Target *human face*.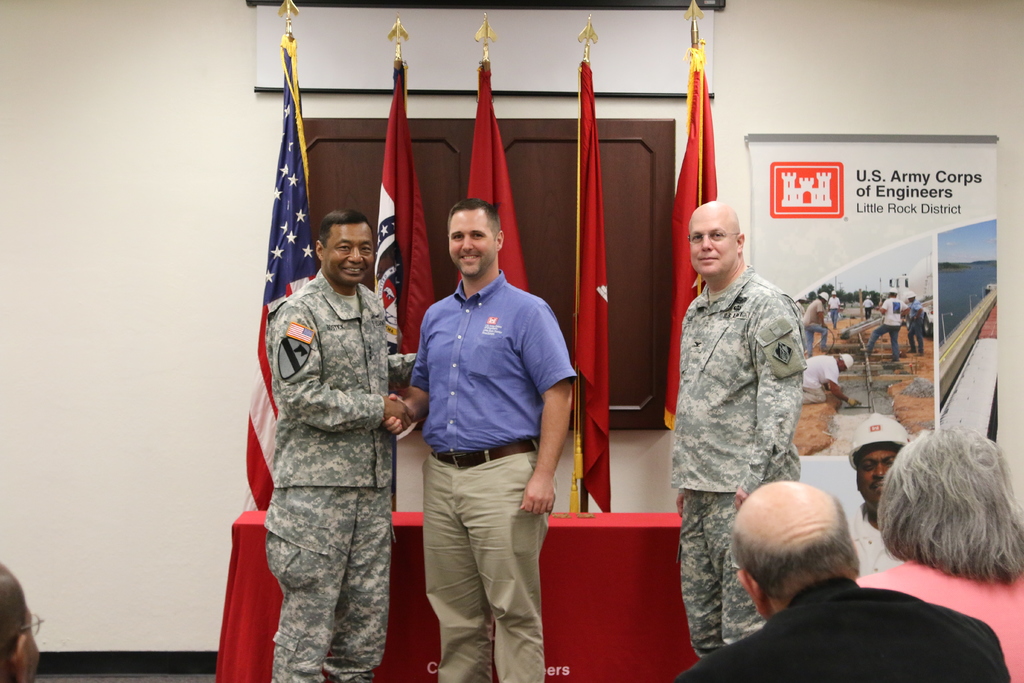
Target region: <region>447, 213, 497, 273</region>.
